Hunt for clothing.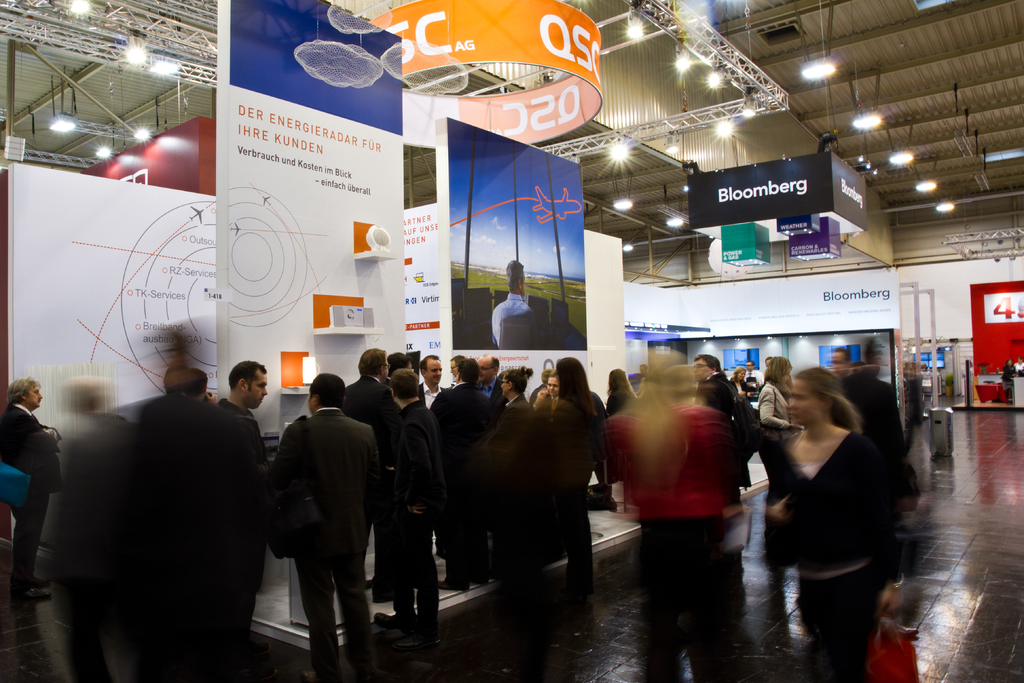
Hunted down at (x1=758, y1=367, x2=790, y2=467).
